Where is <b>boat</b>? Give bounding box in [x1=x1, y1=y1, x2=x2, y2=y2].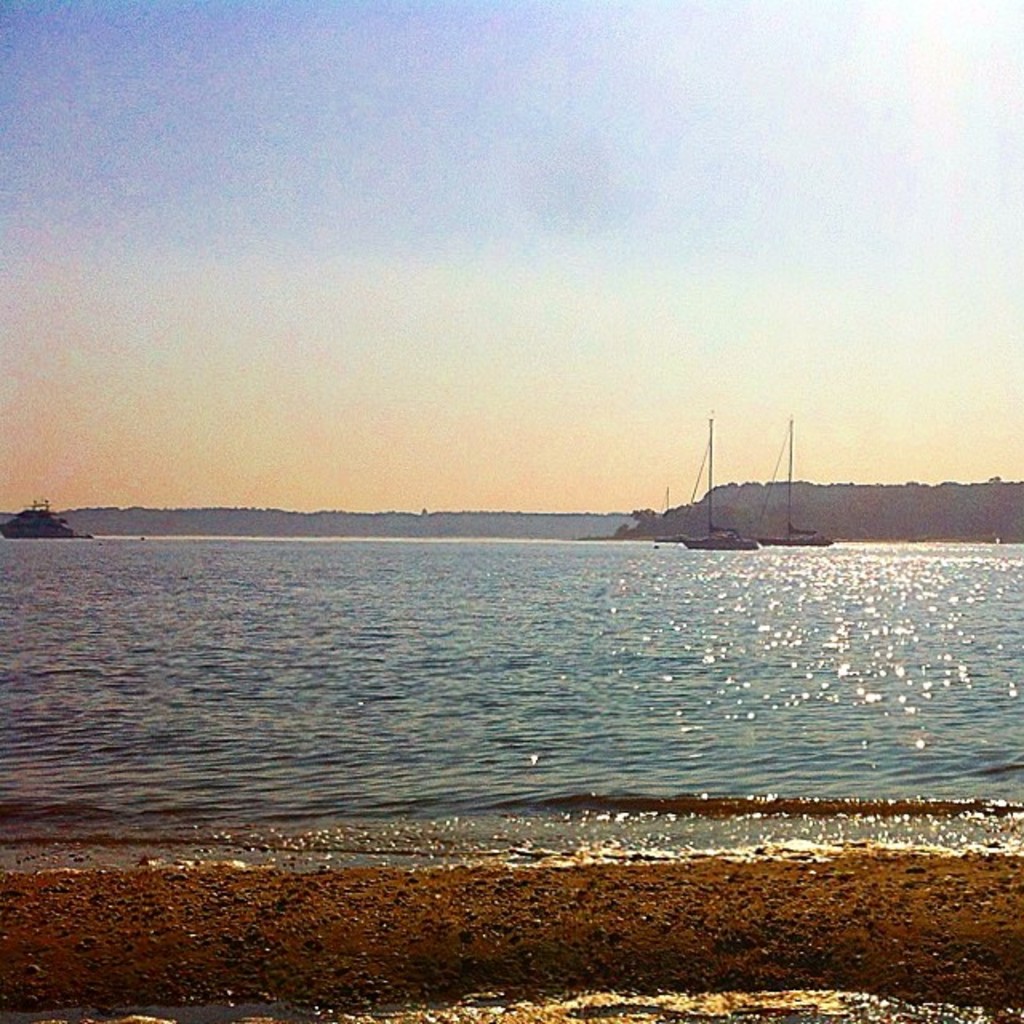
[x1=0, y1=499, x2=94, y2=544].
